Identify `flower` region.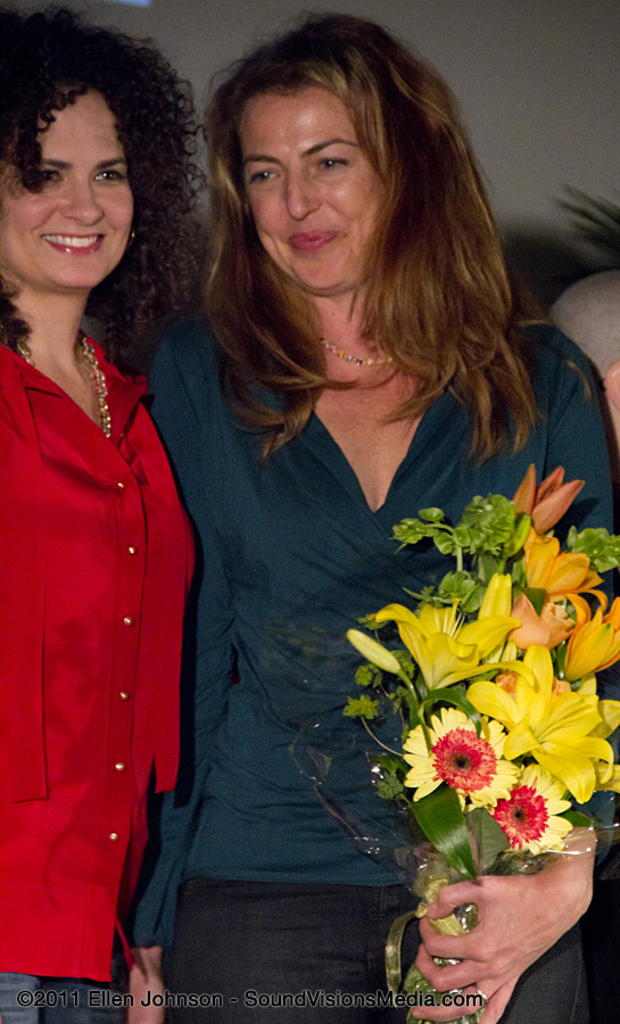
Region: bbox=[485, 763, 578, 860].
